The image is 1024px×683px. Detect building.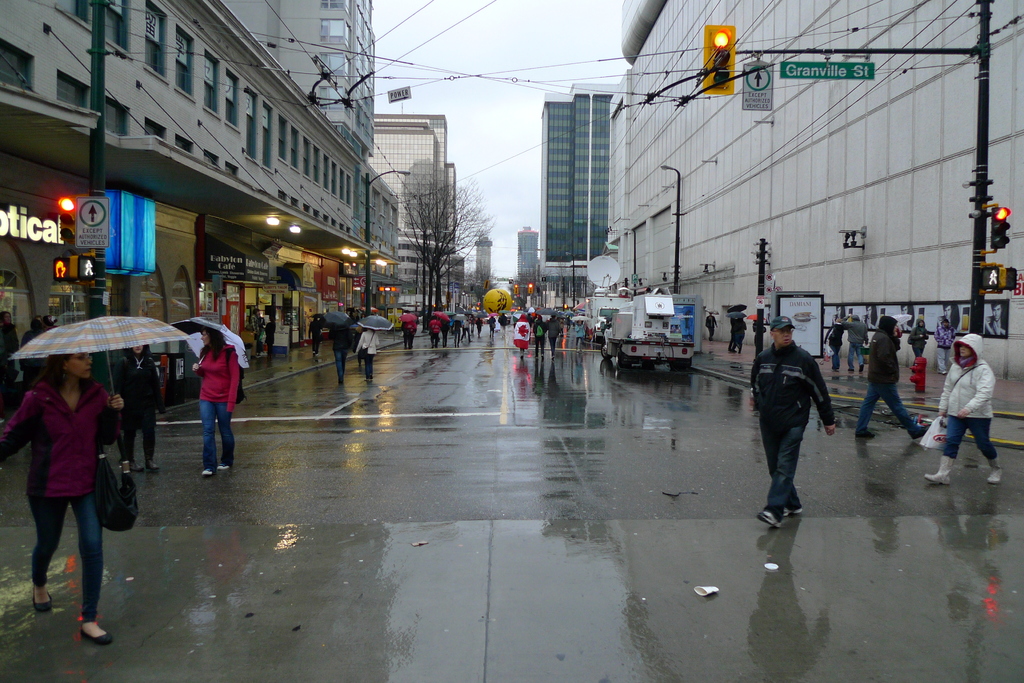
Detection: crop(607, 0, 1023, 396).
